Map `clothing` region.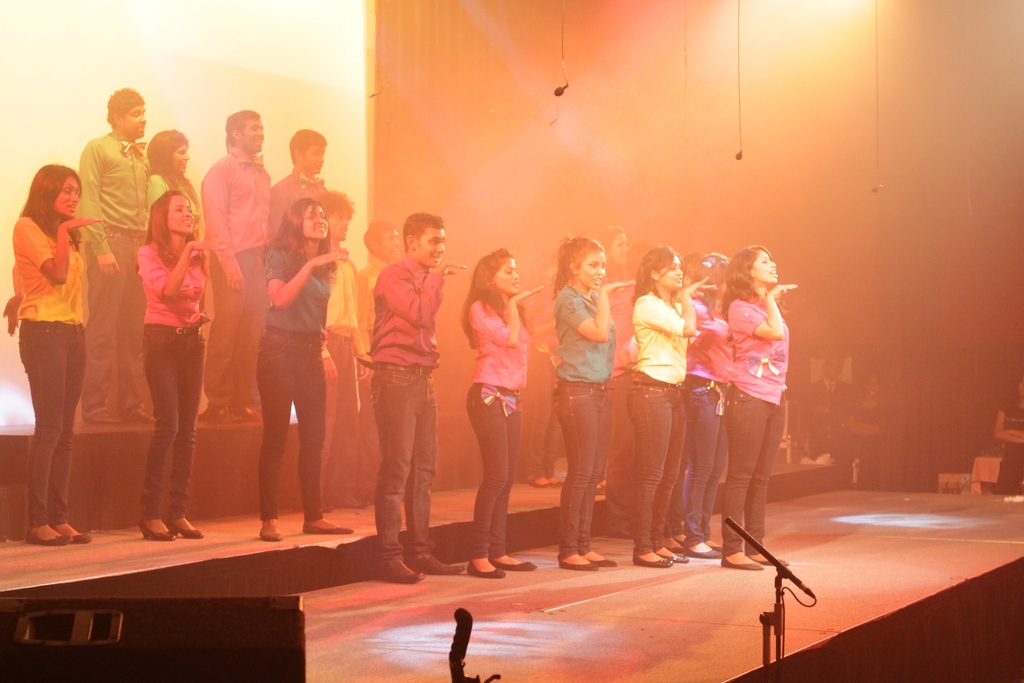
Mapped to detection(320, 249, 365, 509).
